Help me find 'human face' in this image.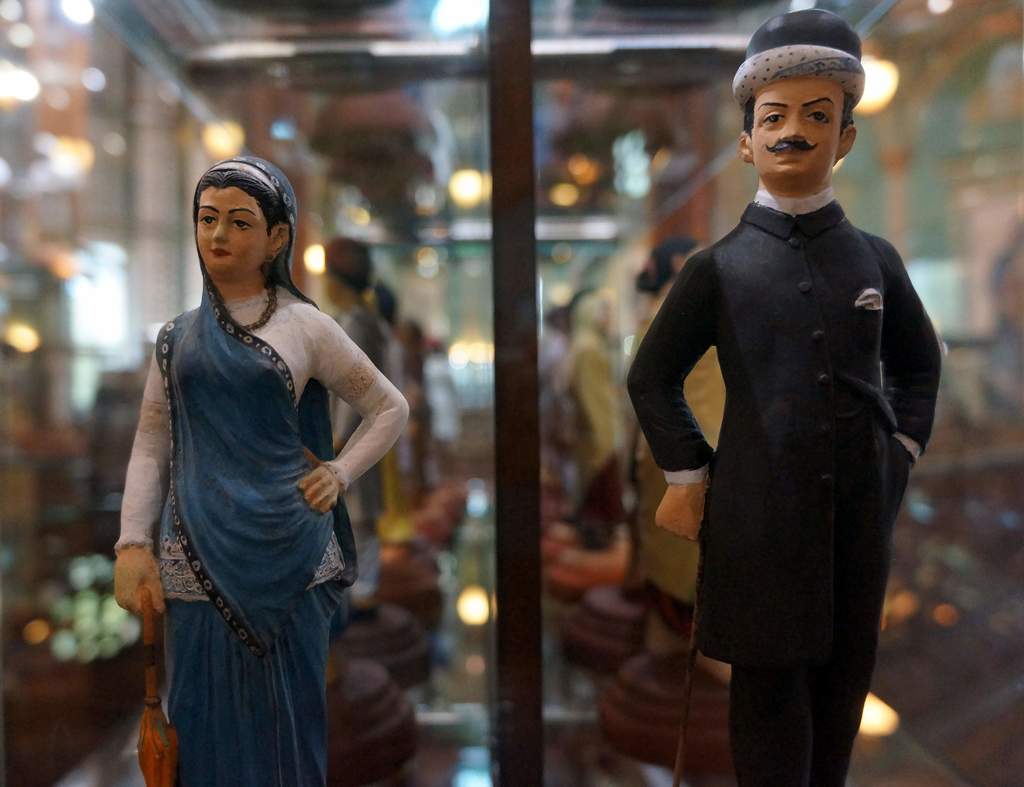
Found it: <bbox>754, 78, 840, 179</bbox>.
